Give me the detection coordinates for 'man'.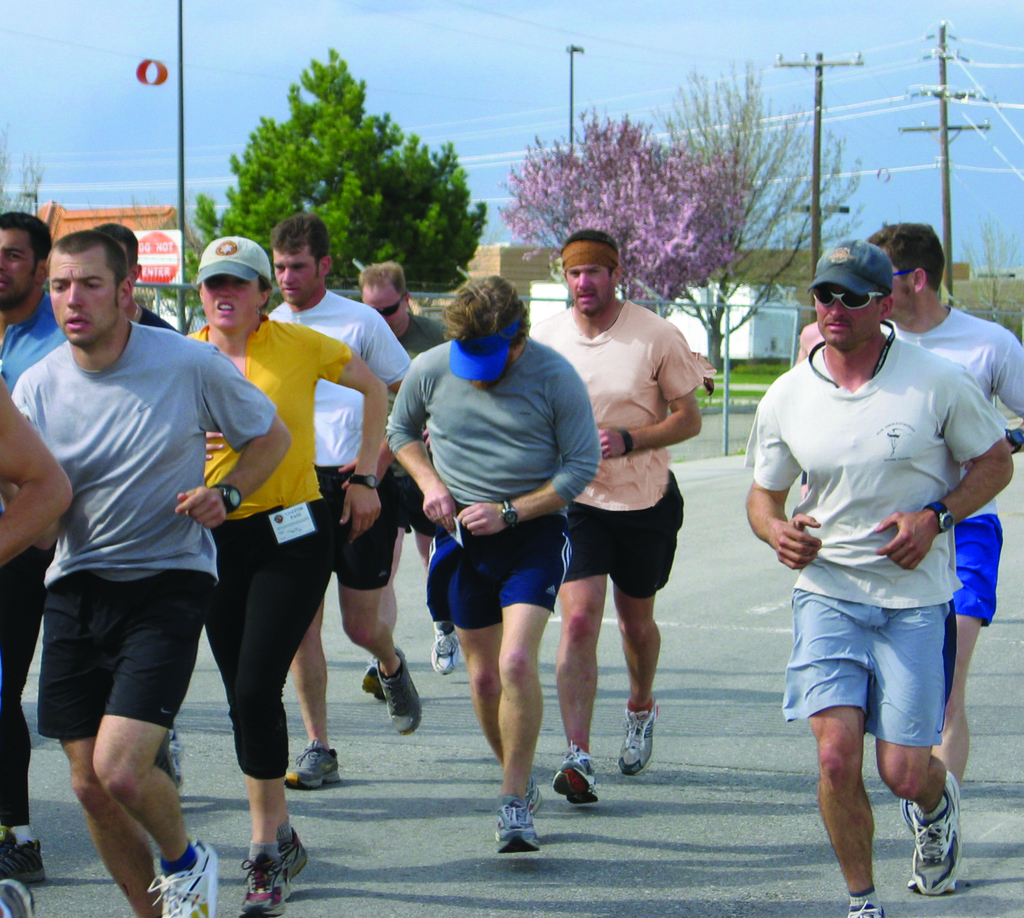
x1=18 y1=214 x2=285 y2=897.
